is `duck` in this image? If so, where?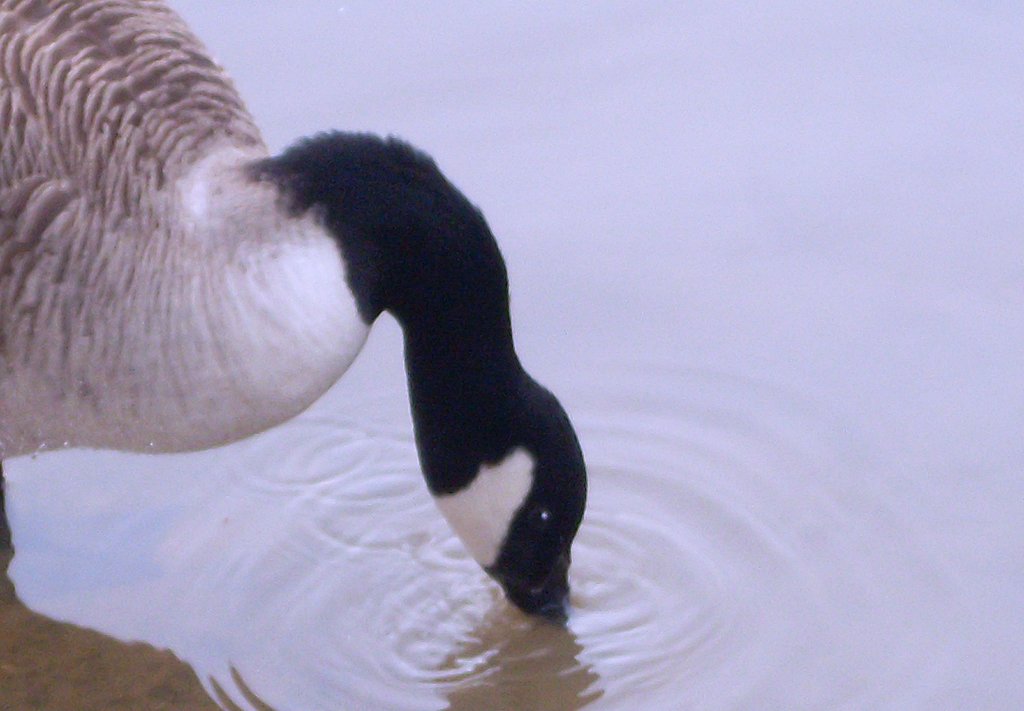
Yes, at {"x1": 0, "y1": 0, "x2": 589, "y2": 621}.
